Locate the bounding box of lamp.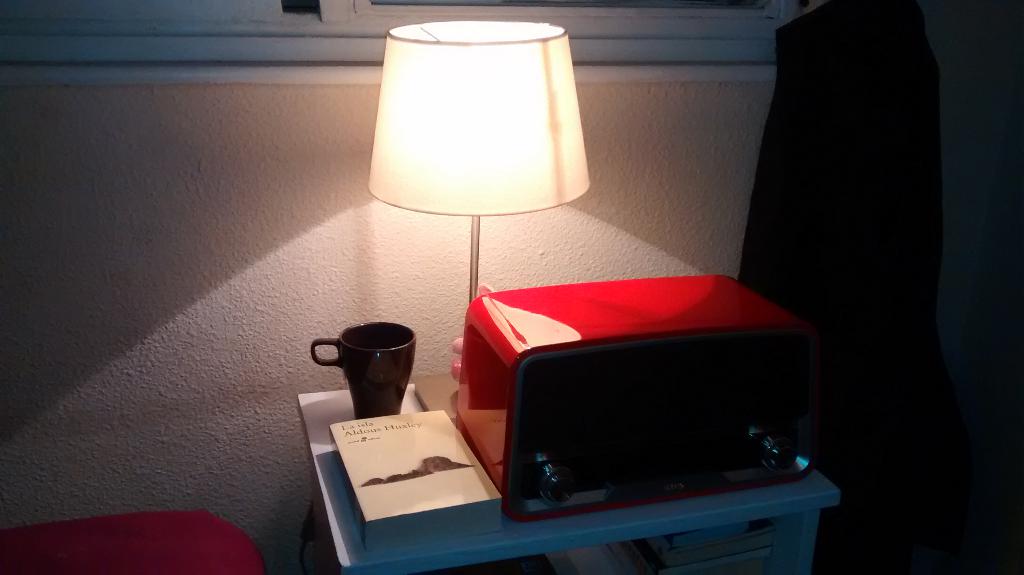
Bounding box: box(363, 20, 593, 382).
